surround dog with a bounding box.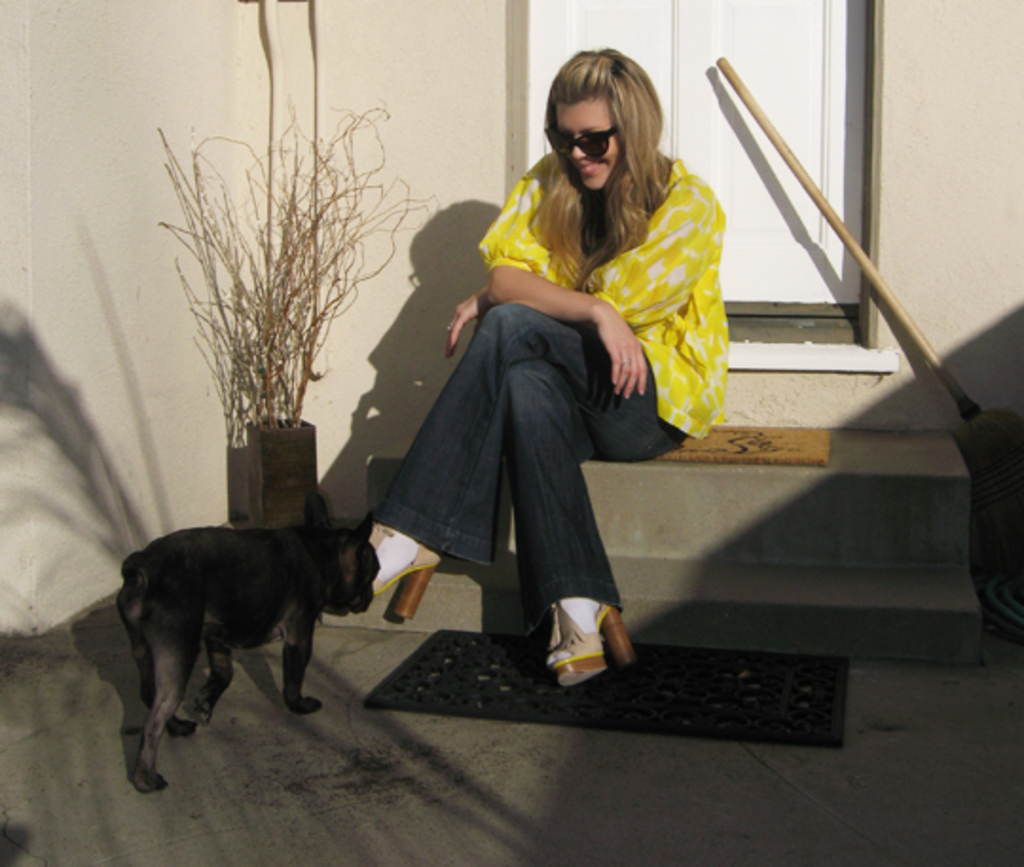
detection(118, 489, 385, 799).
